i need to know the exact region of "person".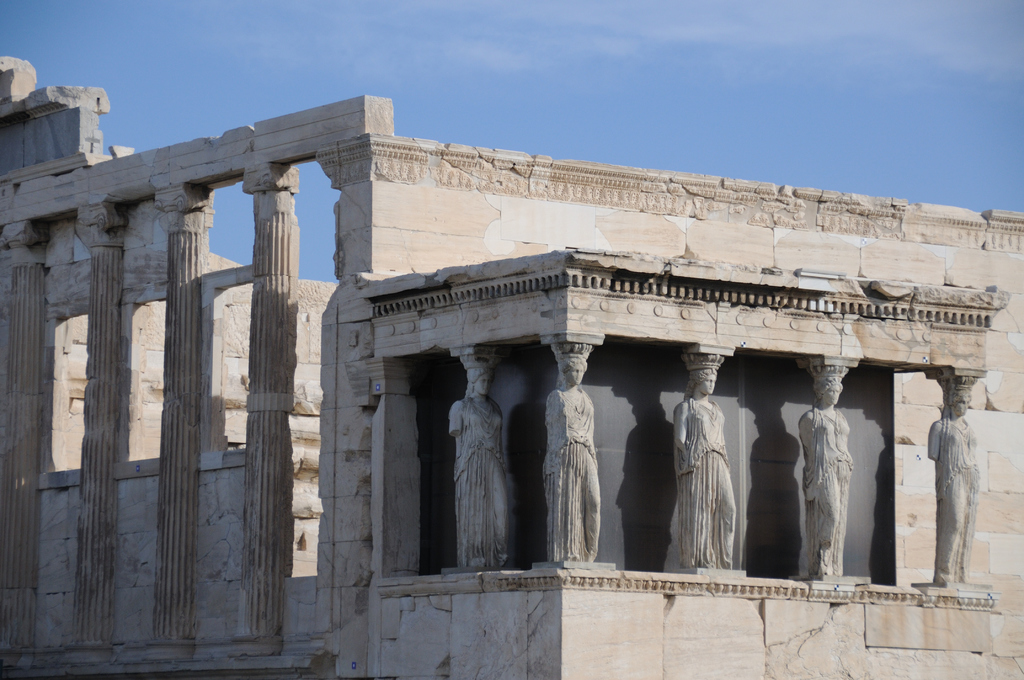
Region: [x1=924, y1=376, x2=982, y2=587].
